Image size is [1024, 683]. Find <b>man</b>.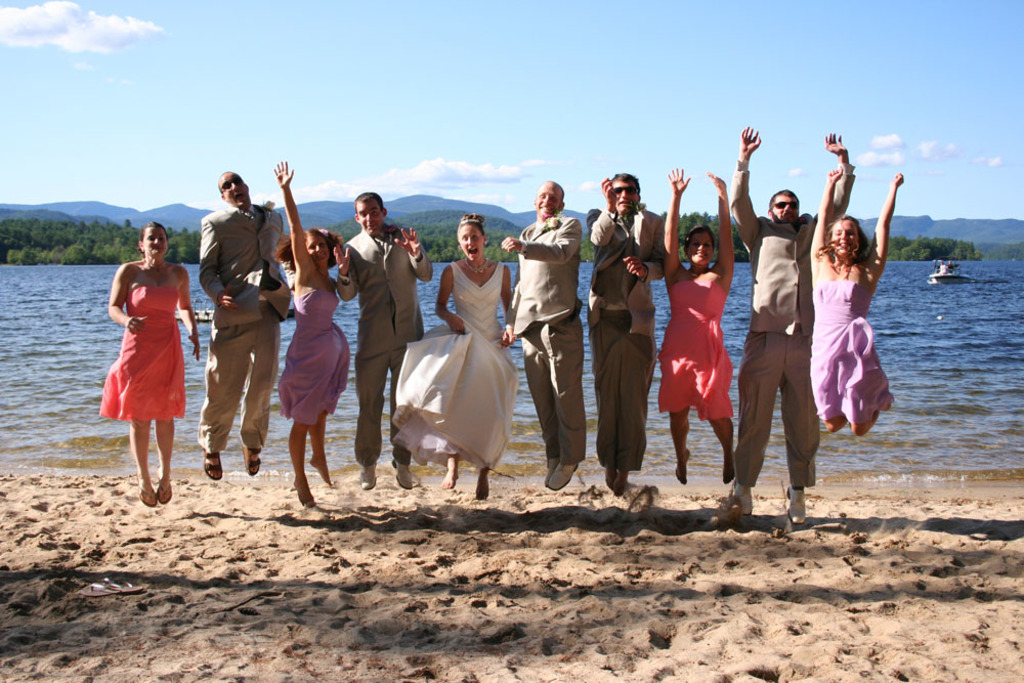
<box>583,167,680,495</box>.
